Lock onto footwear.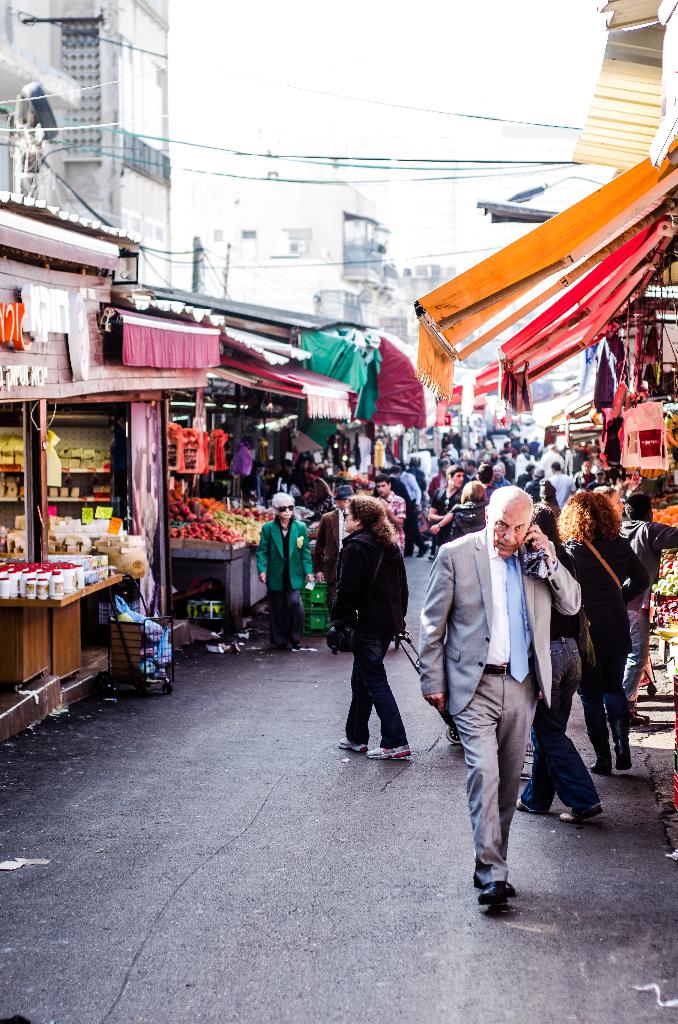
Locked: x1=510 y1=795 x2=544 y2=814.
